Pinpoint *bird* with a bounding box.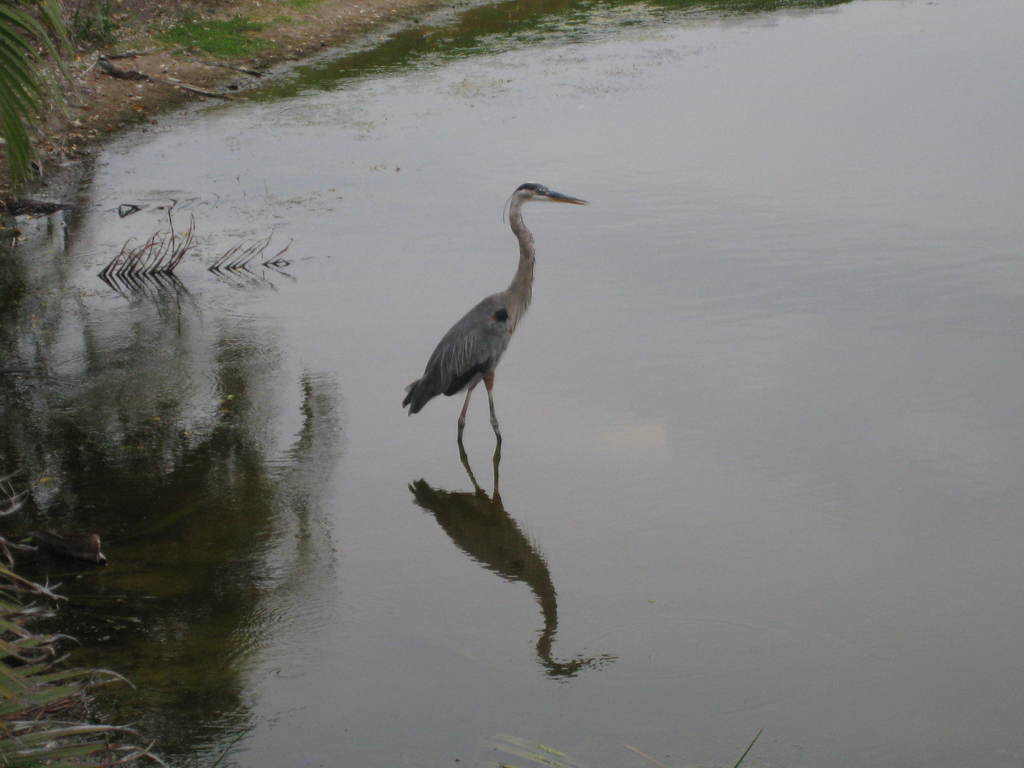
locate(415, 175, 593, 394).
